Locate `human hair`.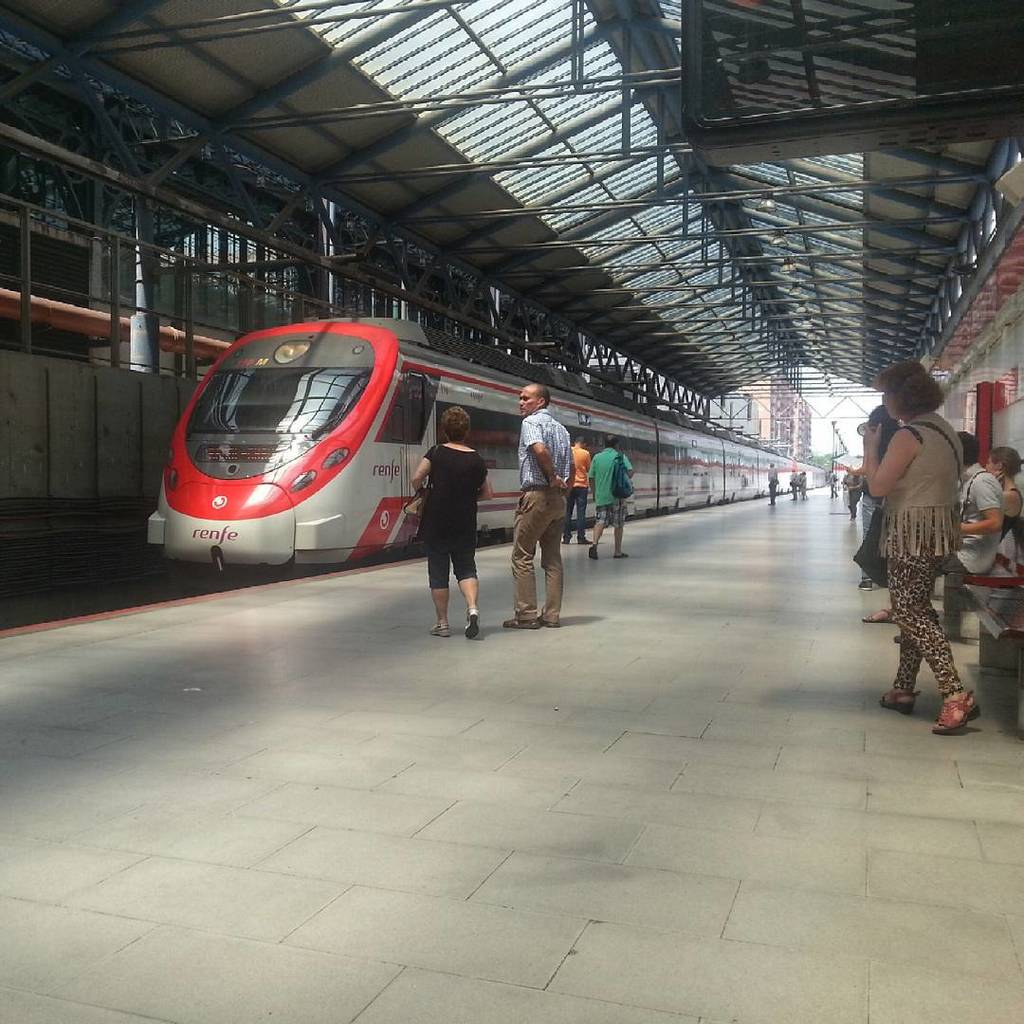
Bounding box: crop(605, 432, 617, 448).
